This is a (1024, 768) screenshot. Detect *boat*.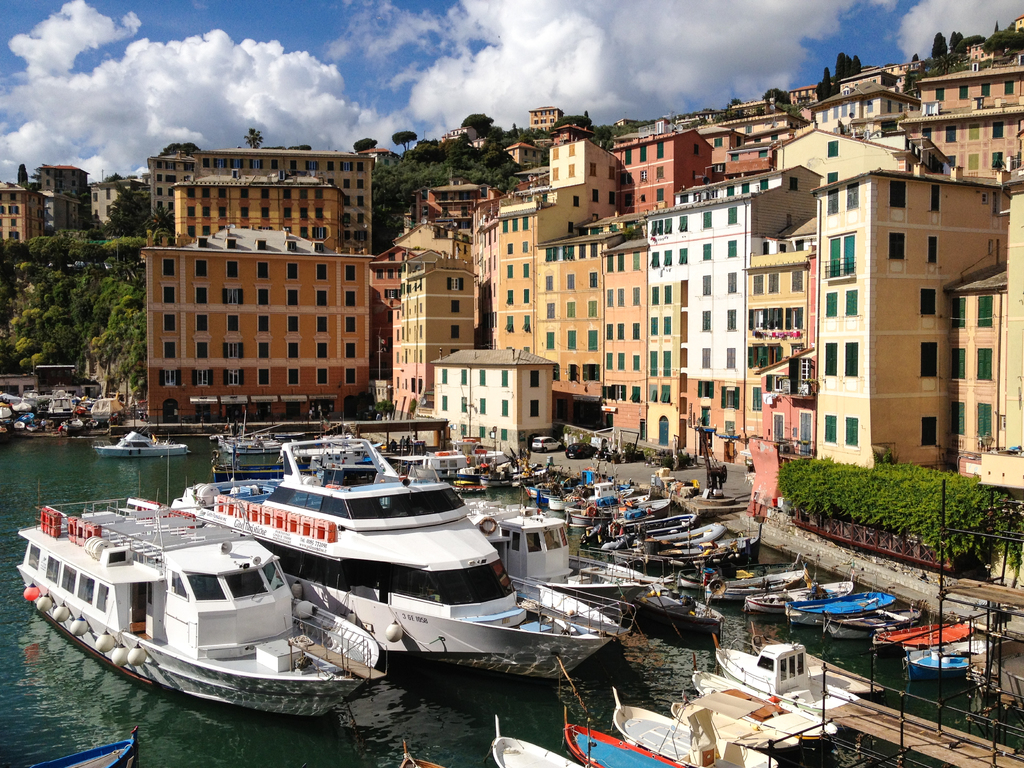
[700,568,806,600].
